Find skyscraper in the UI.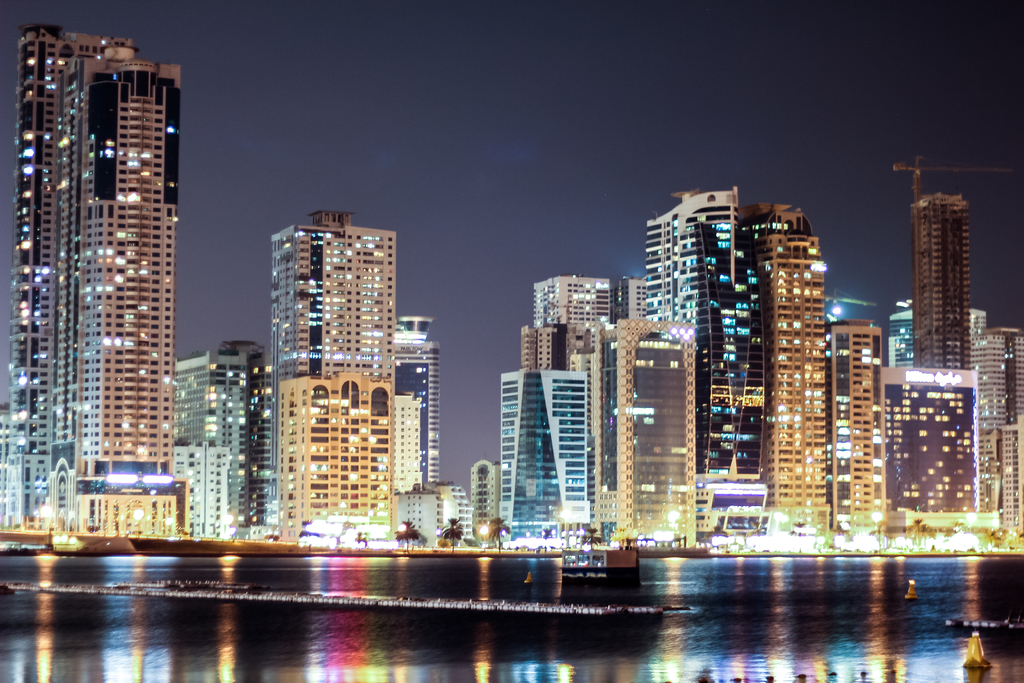
UI element at 897 159 1009 375.
